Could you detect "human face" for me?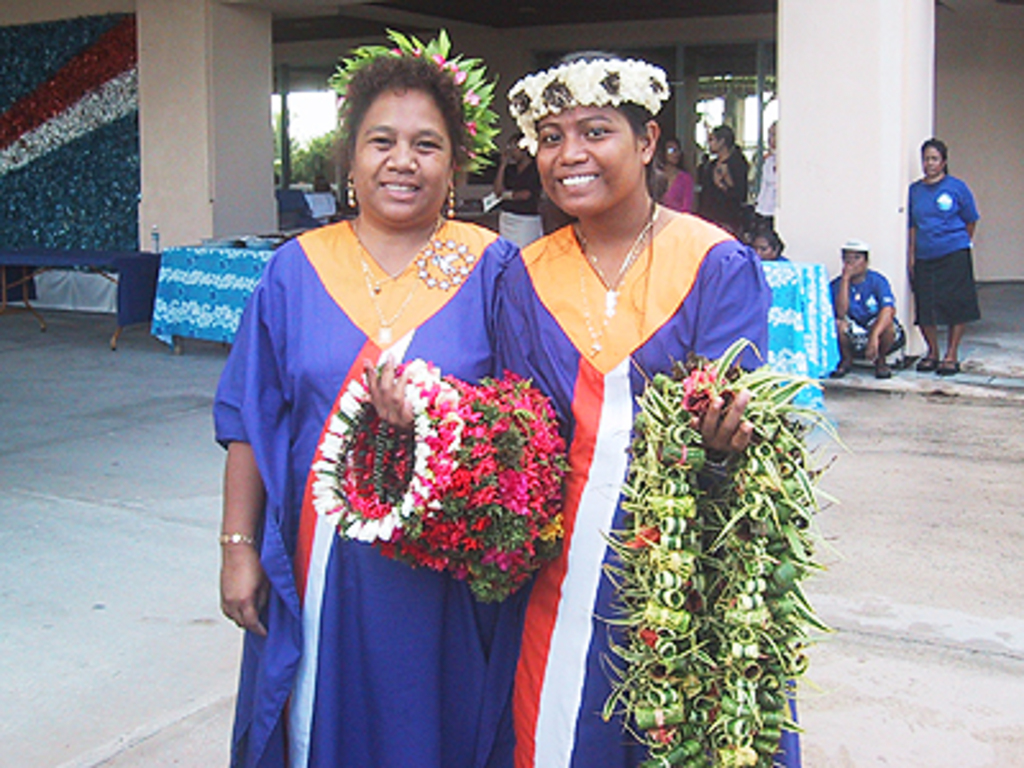
Detection result: box(750, 238, 776, 256).
